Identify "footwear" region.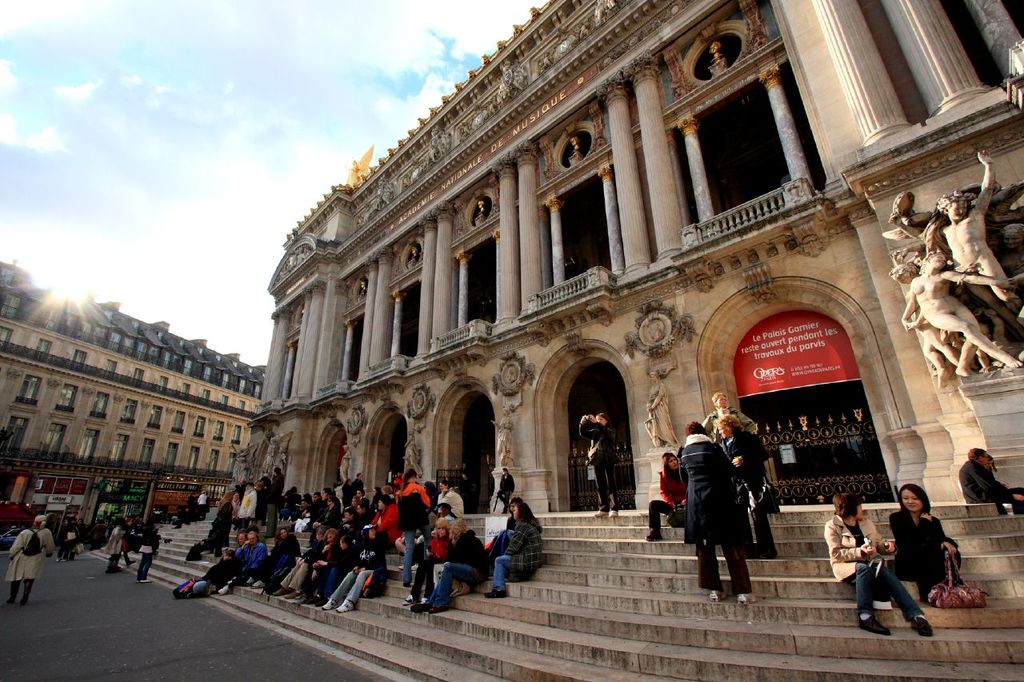
Region: {"left": 610, "top": 509, "right": 618, "bottom": 517}.
